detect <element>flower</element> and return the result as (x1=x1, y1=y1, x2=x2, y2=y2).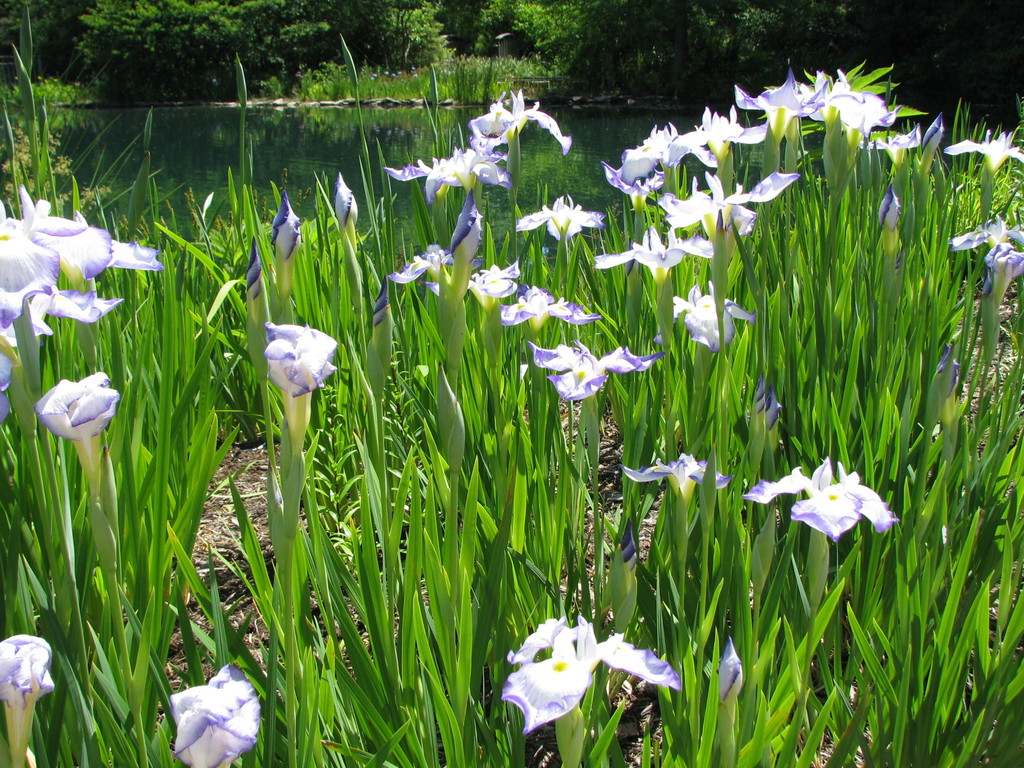
(x1=431, y1=193, x2=489, y2=283).
